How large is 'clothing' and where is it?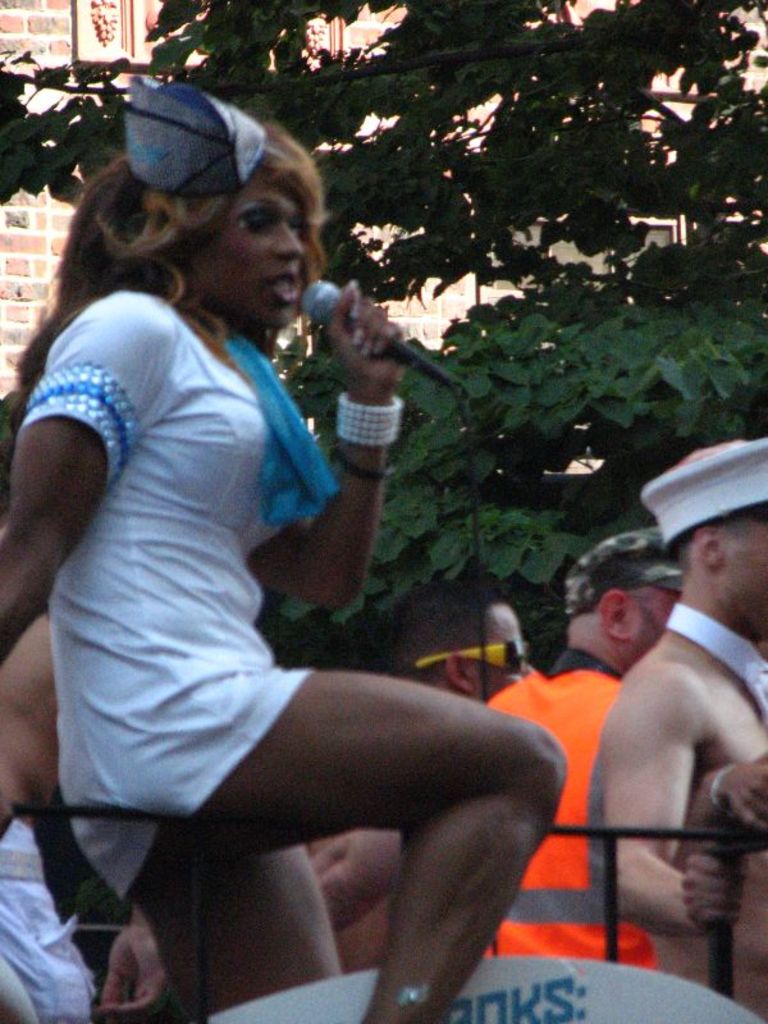
Bounding box: 0:808:111:1023.
